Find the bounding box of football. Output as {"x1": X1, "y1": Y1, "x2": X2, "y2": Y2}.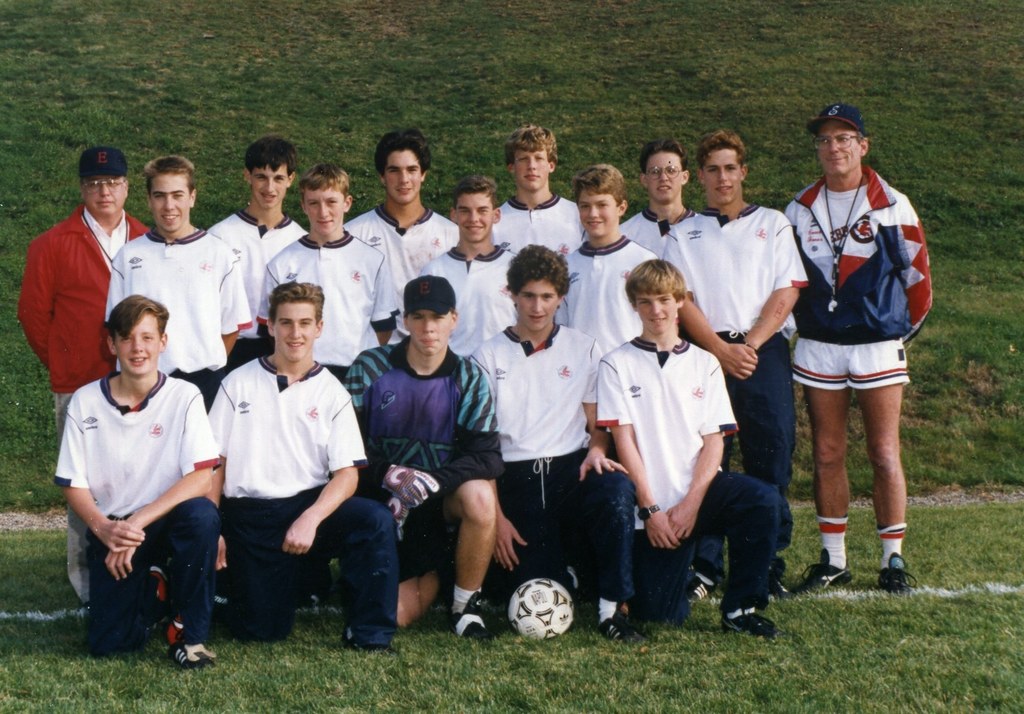
{"x1": 507, "y1": 575, "x2": 576, "y2": 640}.
